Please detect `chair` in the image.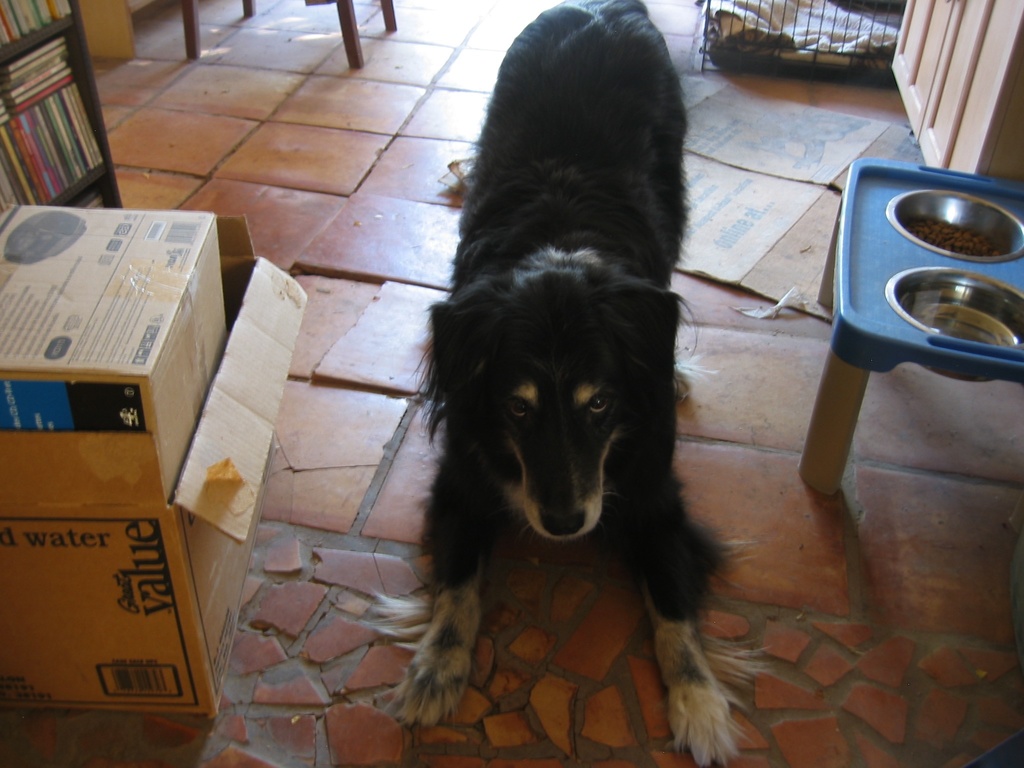
region(179, 0, 397, 68).
